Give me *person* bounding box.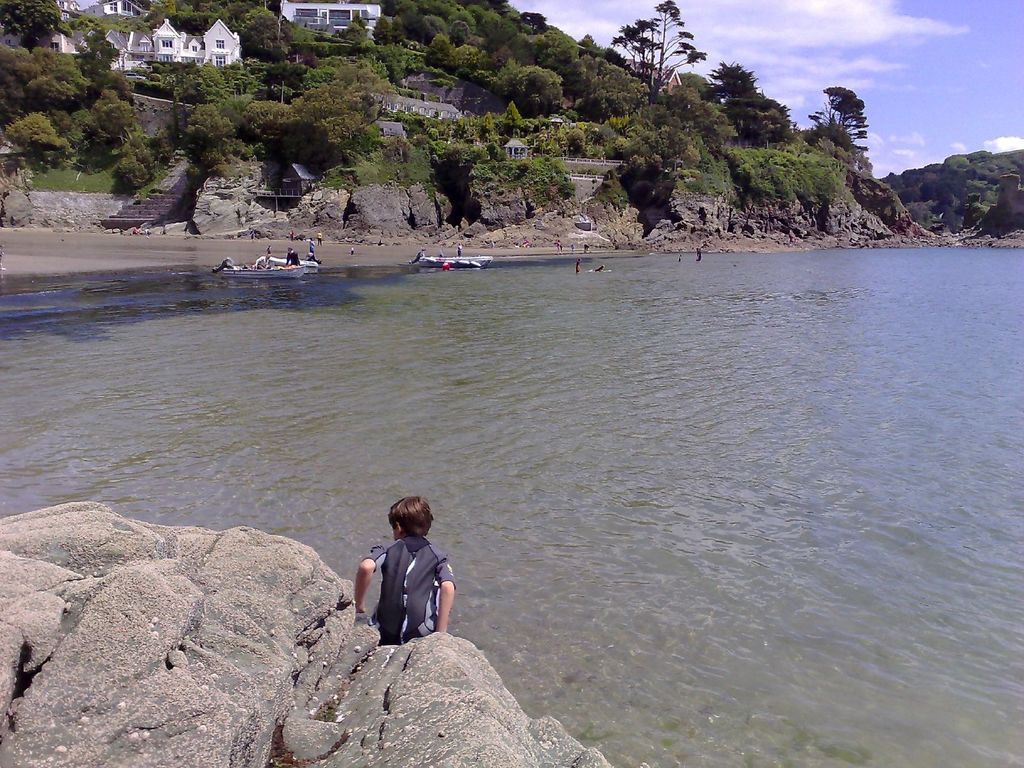
bbox=[285, 244, 306, 268].
